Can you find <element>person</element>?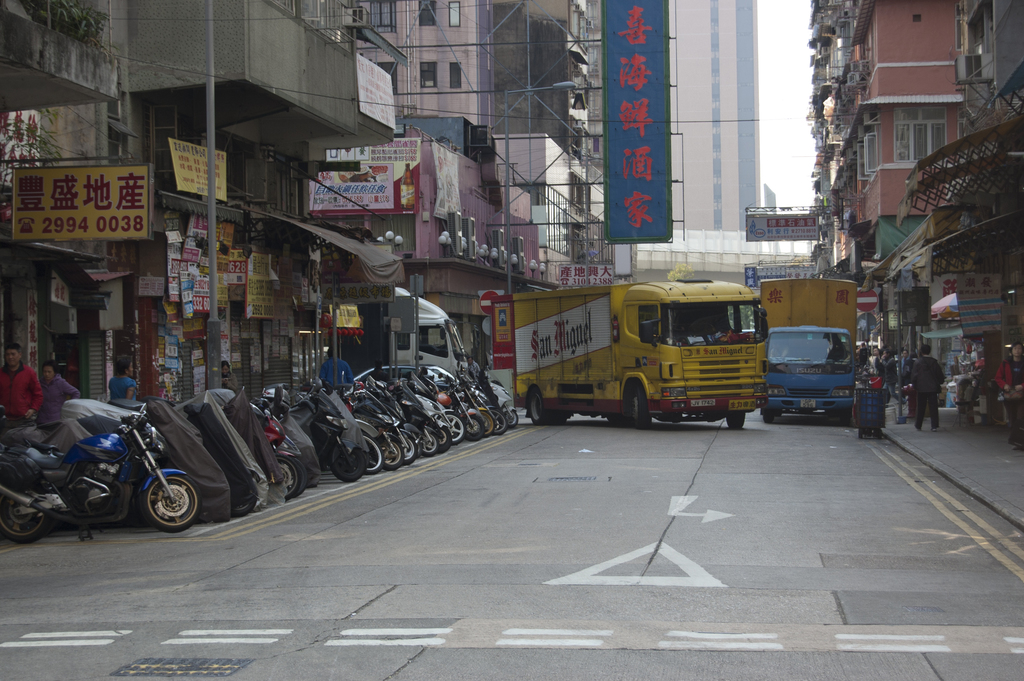
Yes, bounding box: [320, 347, 353, 384].
